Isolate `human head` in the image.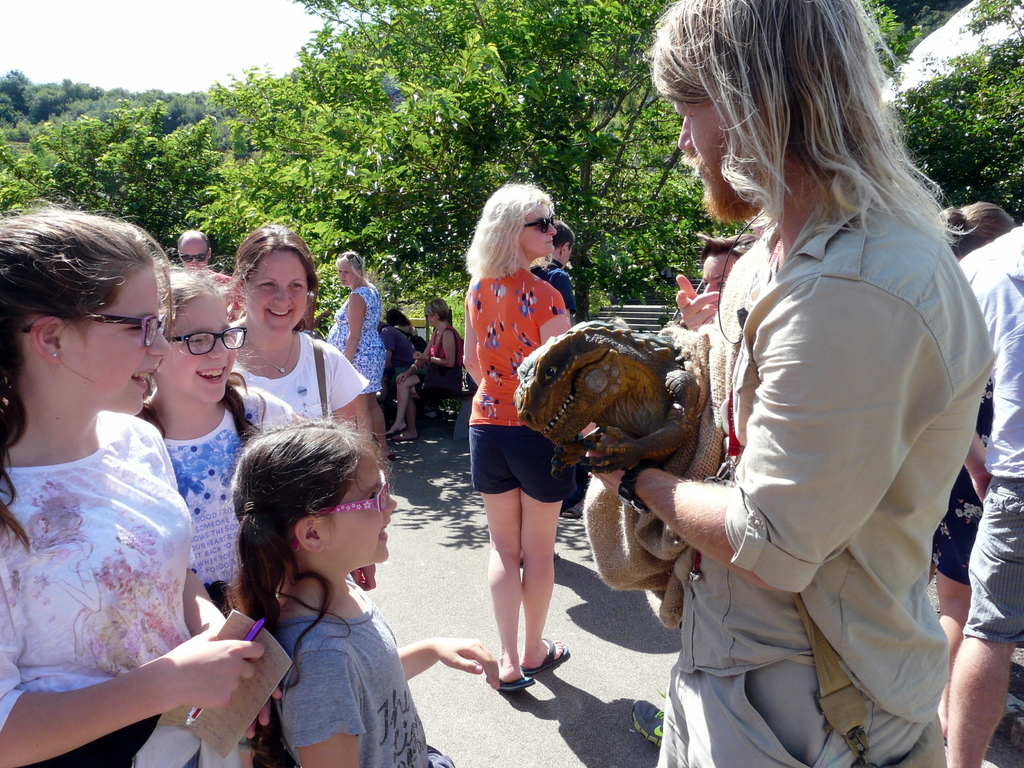
Isolated region: Rect(178, 230, 211, 268).
